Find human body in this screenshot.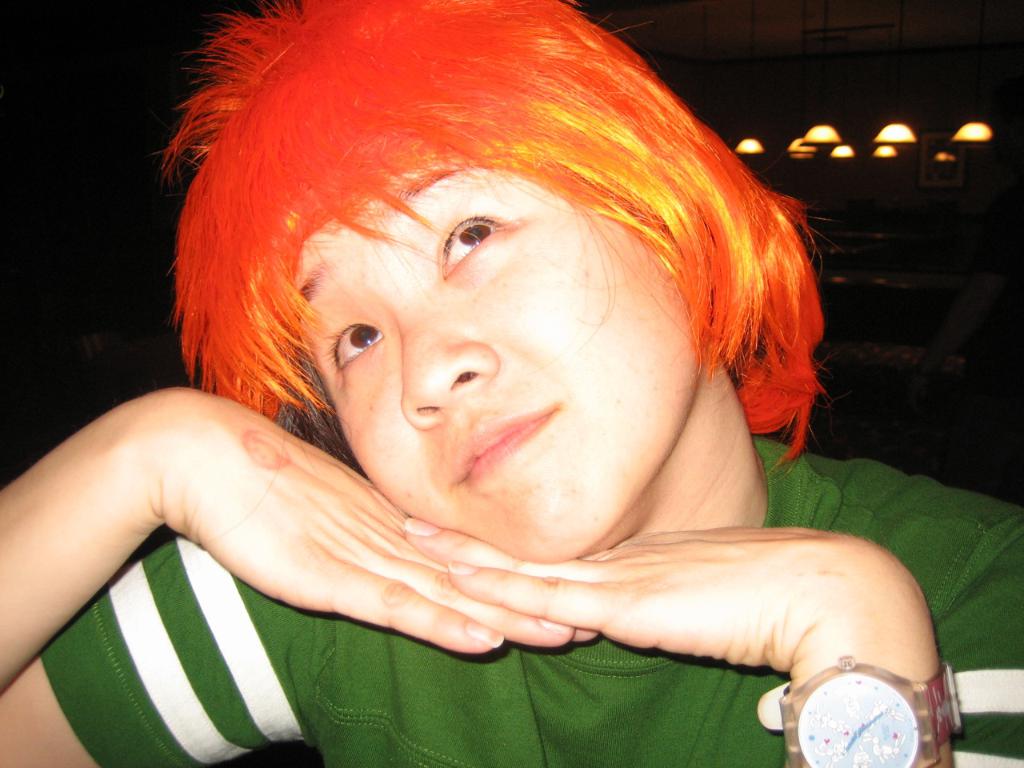
The bounding box for human body is select_region(1, 1, 993, 767).
